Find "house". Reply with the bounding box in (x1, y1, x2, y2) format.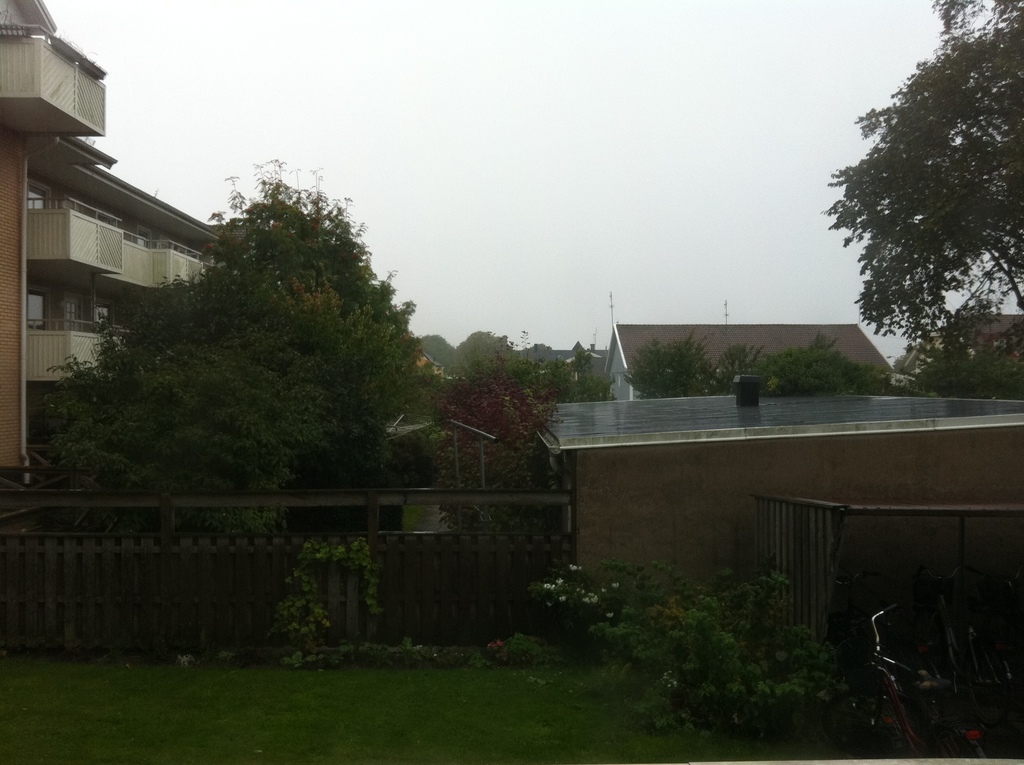
(523, 393, 1023, 627).
